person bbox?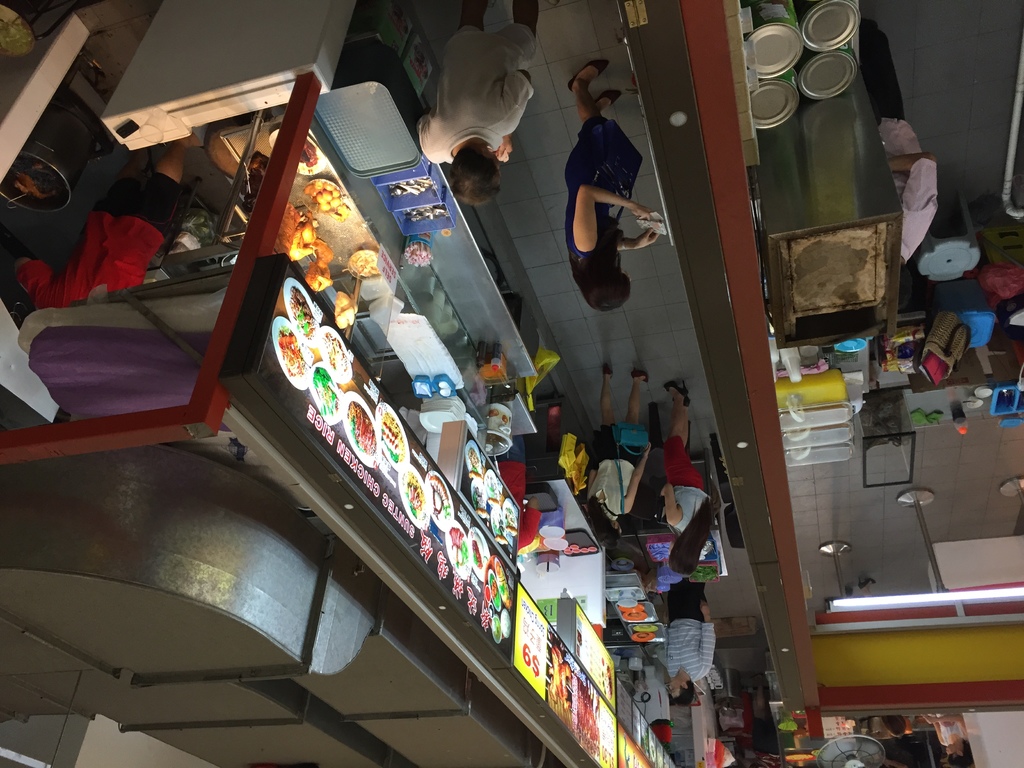
x1=580 y1=358 x2=652 y2=549
